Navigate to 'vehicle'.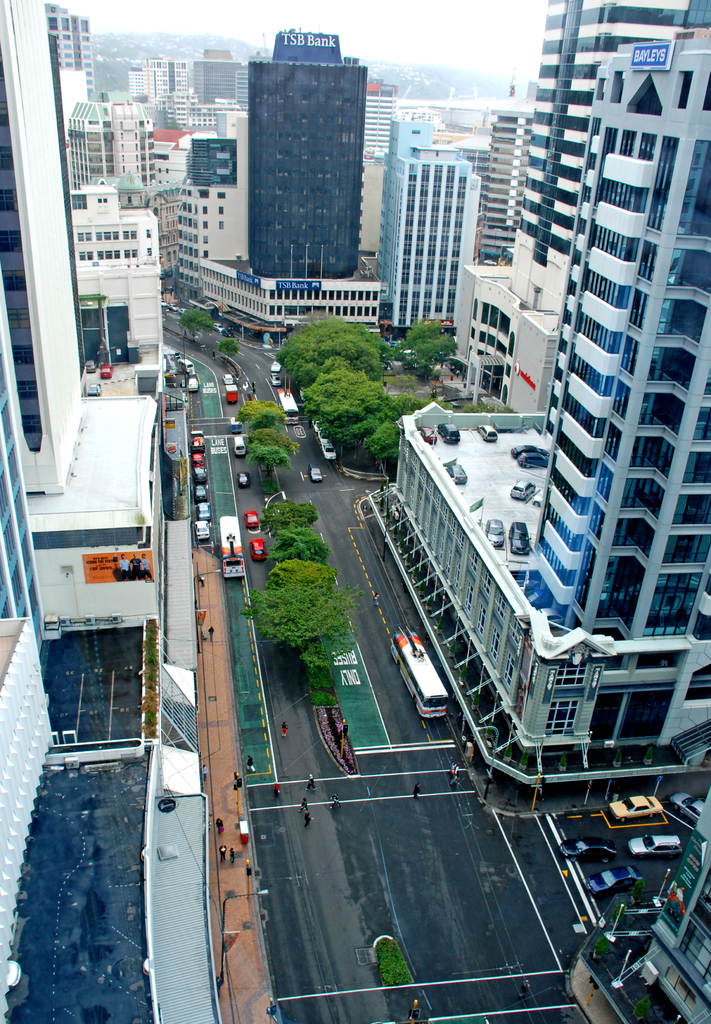
Navigation target: box=[222, 371, 233, 383].
